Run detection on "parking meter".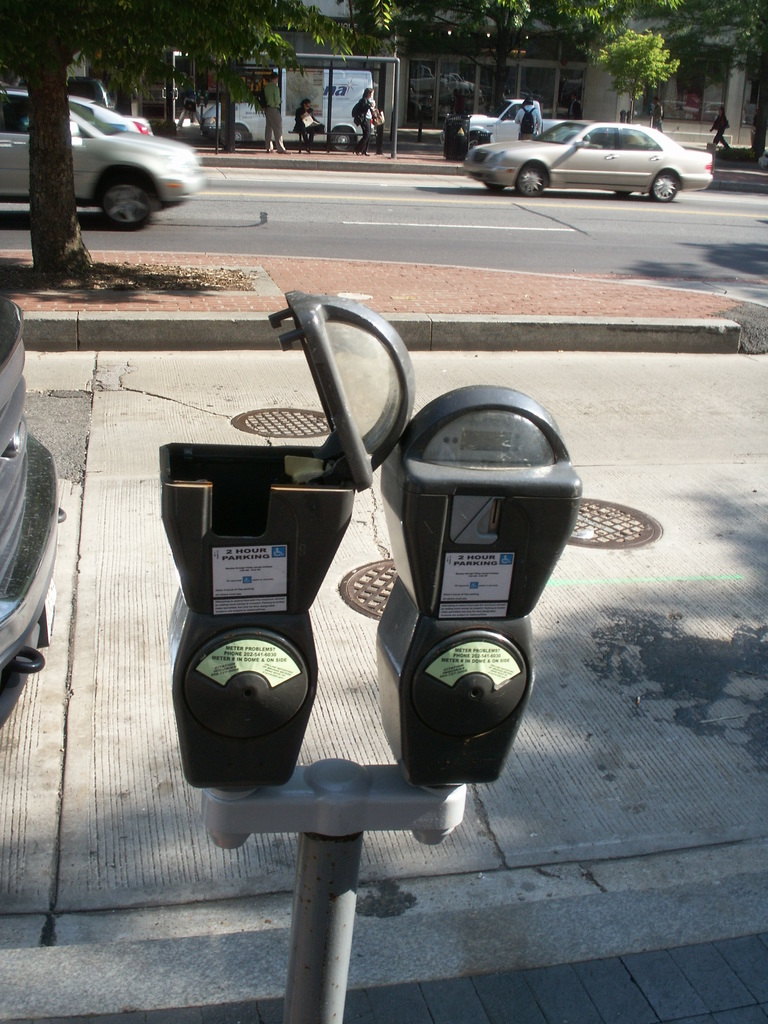
Result: (149, 292, 582, 784).
